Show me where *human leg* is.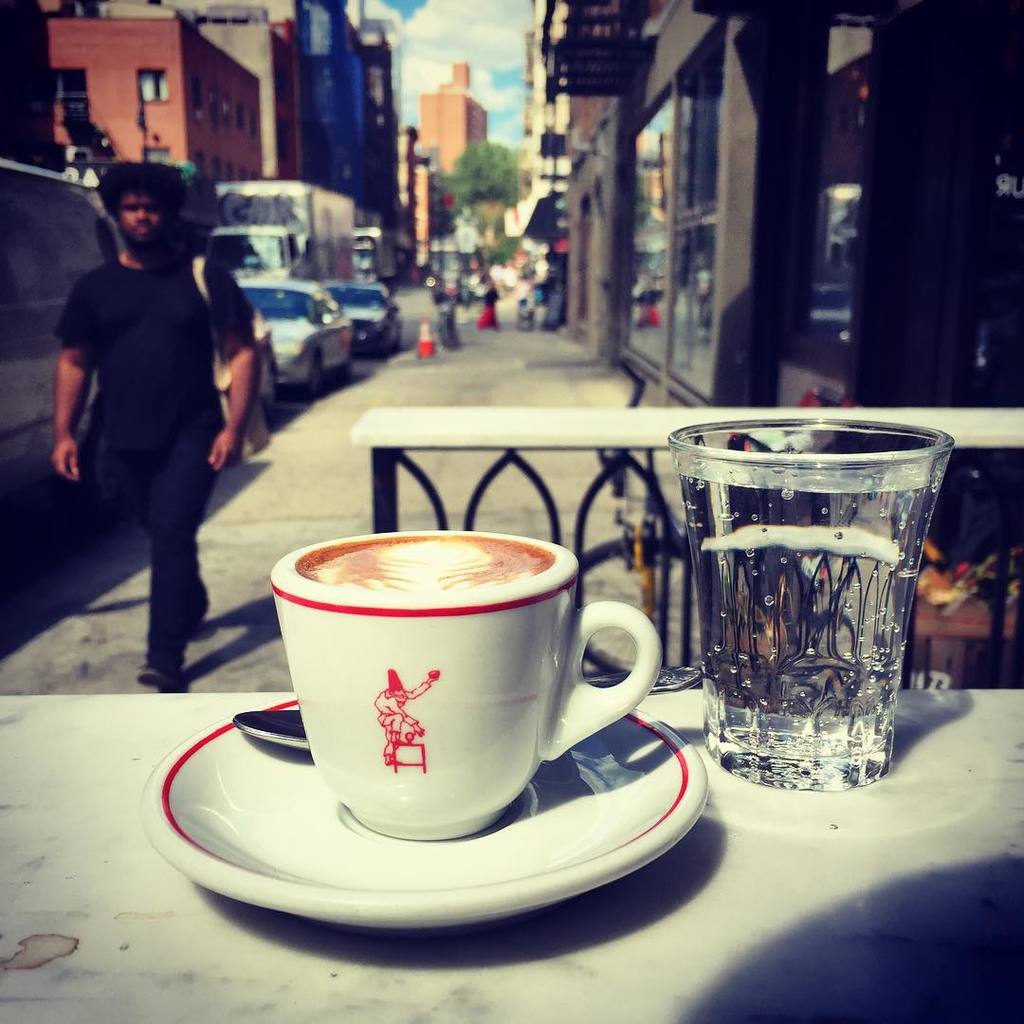
*human leg* is at 137/433/221/695.
